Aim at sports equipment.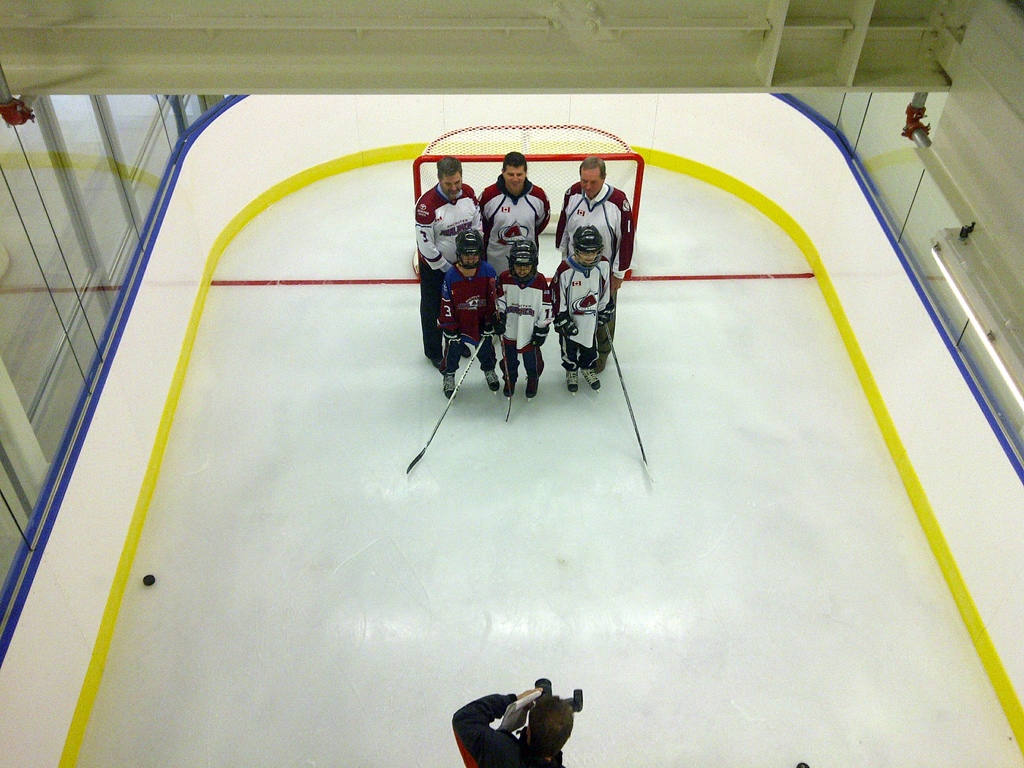
Aimed at box(493, 289, 514, 424).
